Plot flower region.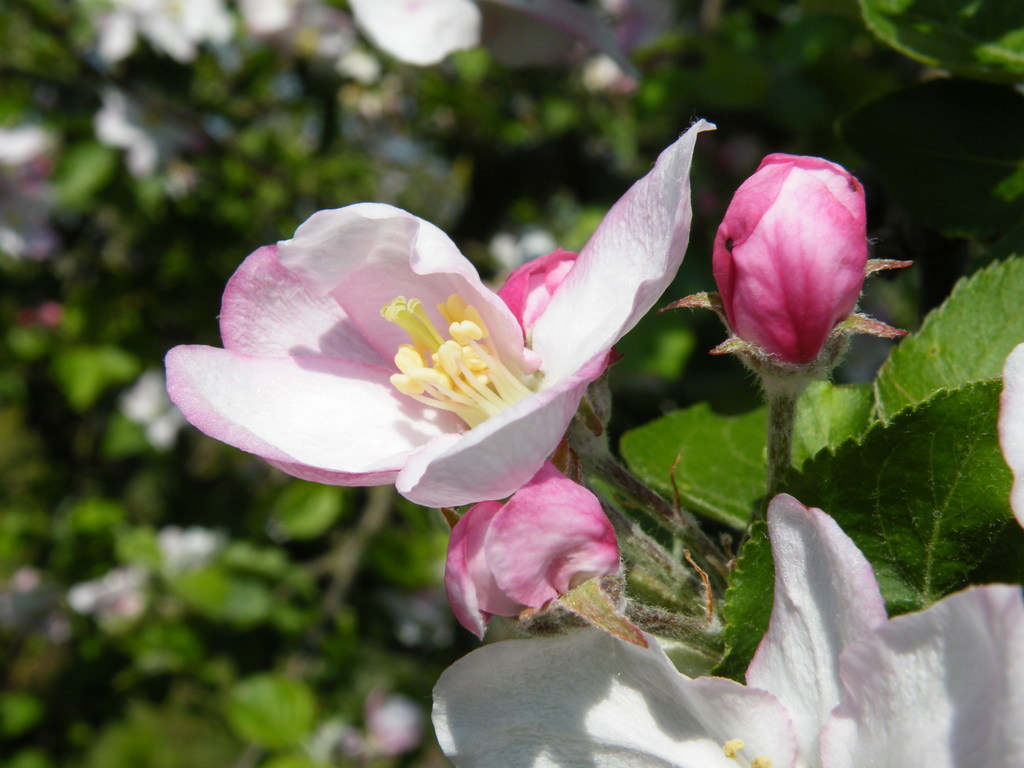
Plotted at select_region(71, 566, 150, 627).
